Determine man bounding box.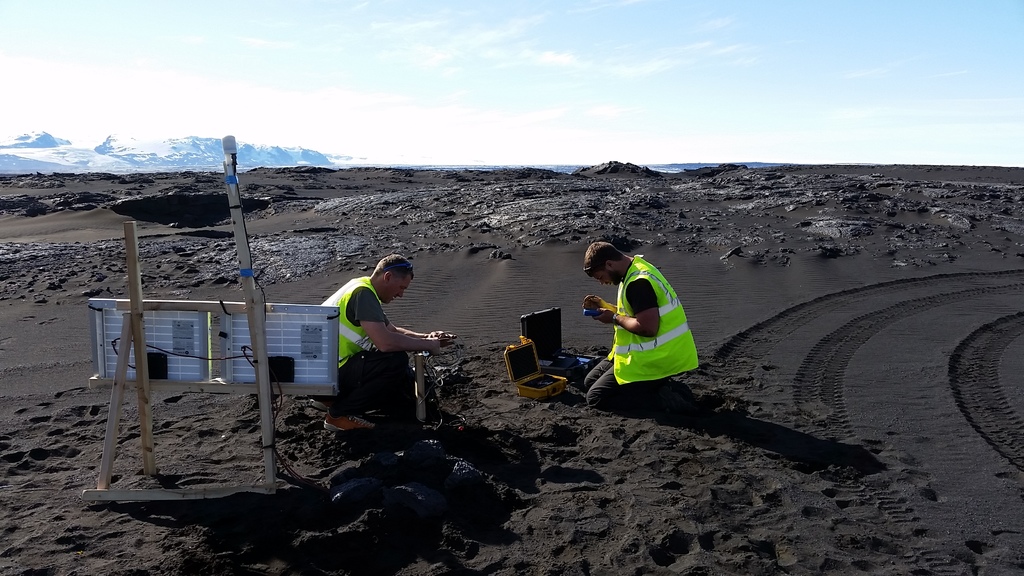
Determined: BBox(330, 252, 449, 437).
